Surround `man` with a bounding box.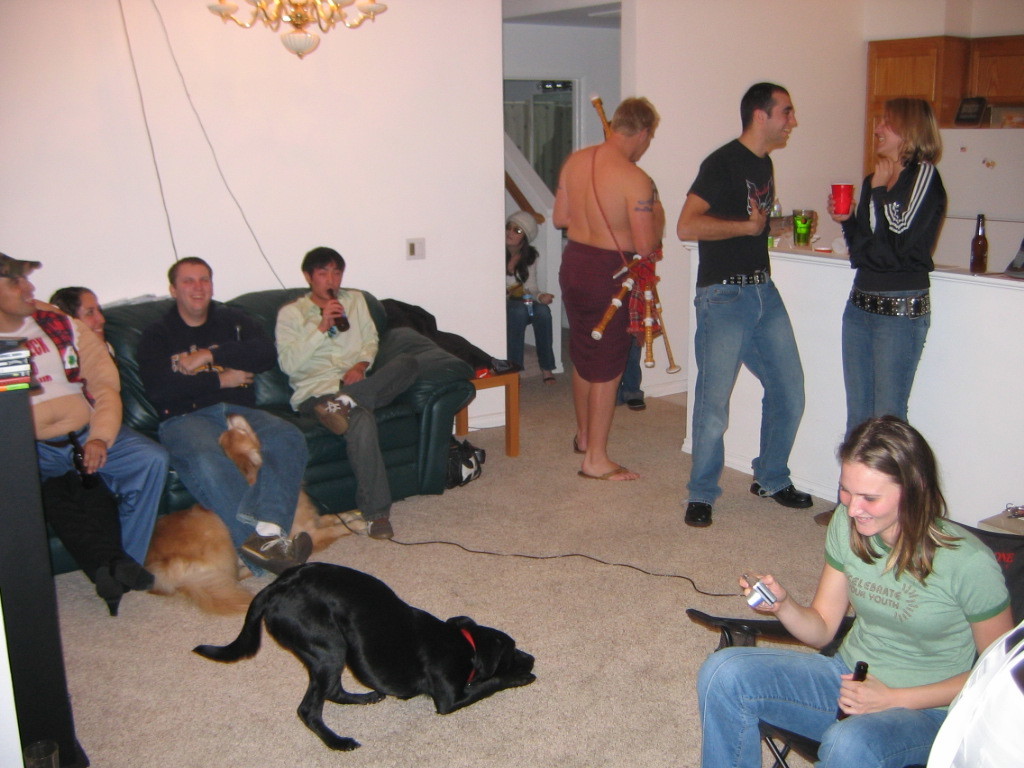
<box>547,95,673,488</box>.
